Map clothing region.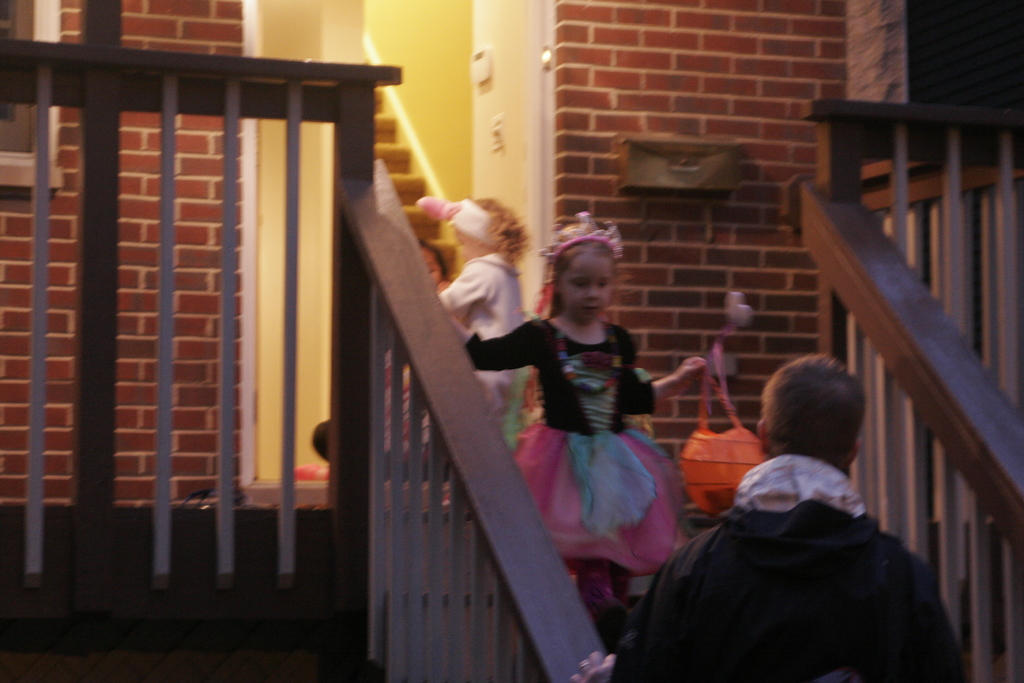
Mapped to (x1=417, y1=251, x2=518, y2=442).
